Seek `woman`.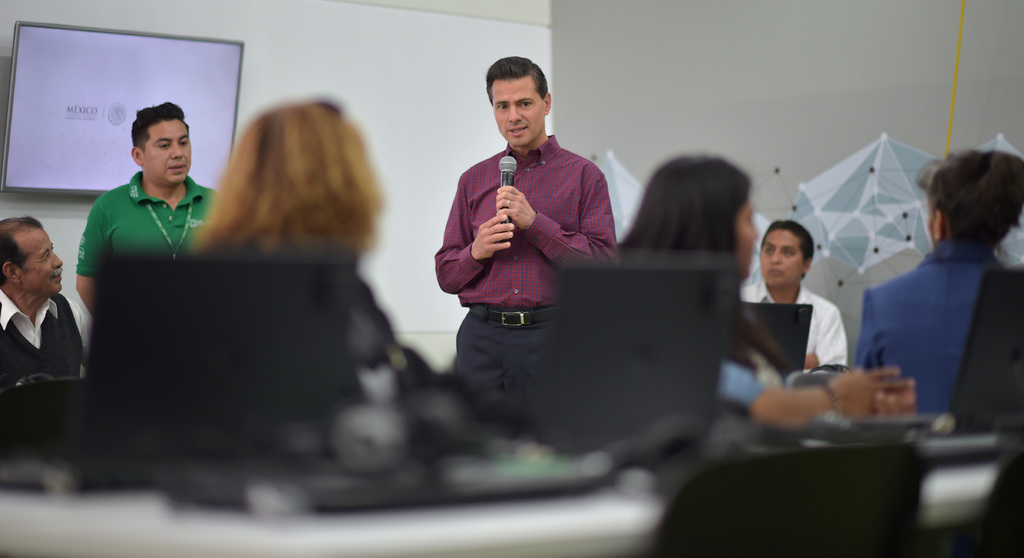
<box>144,68,578,541</box>.
